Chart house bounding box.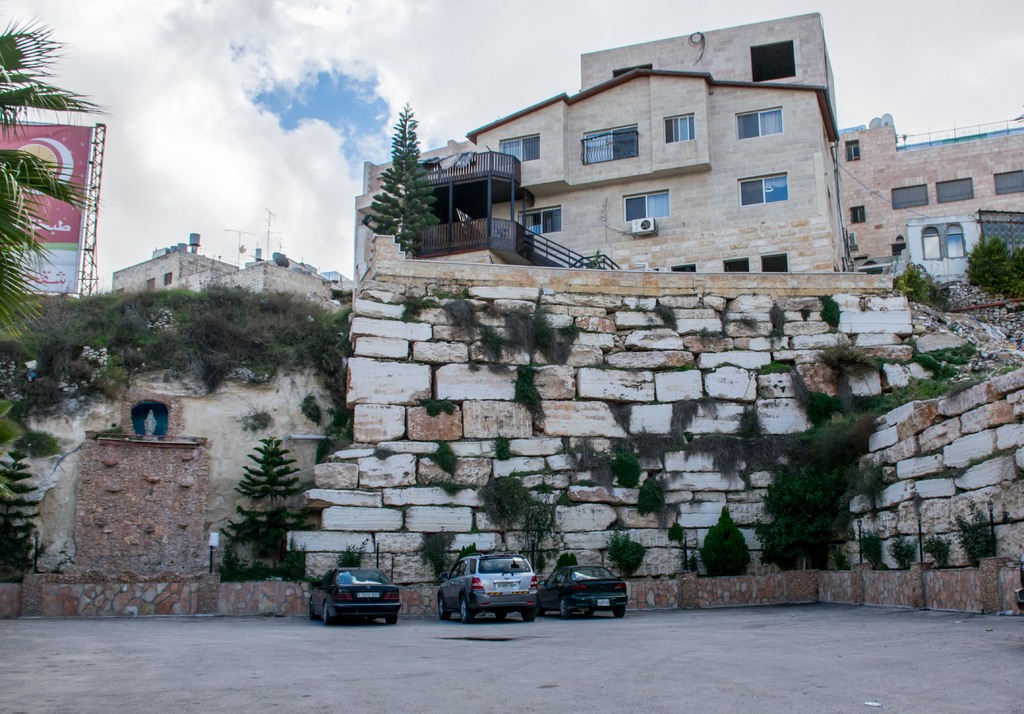
Charted: box(836, 112, 1020, 286).
